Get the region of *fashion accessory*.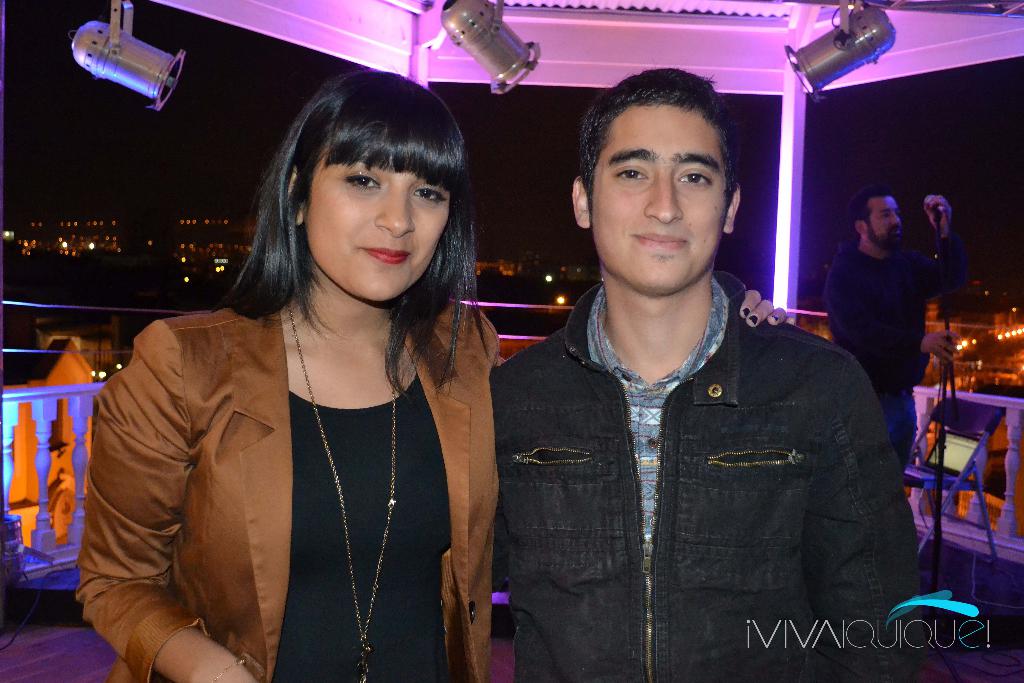
pyautogui.locateOnScreen(771, 315, 780, 321).
